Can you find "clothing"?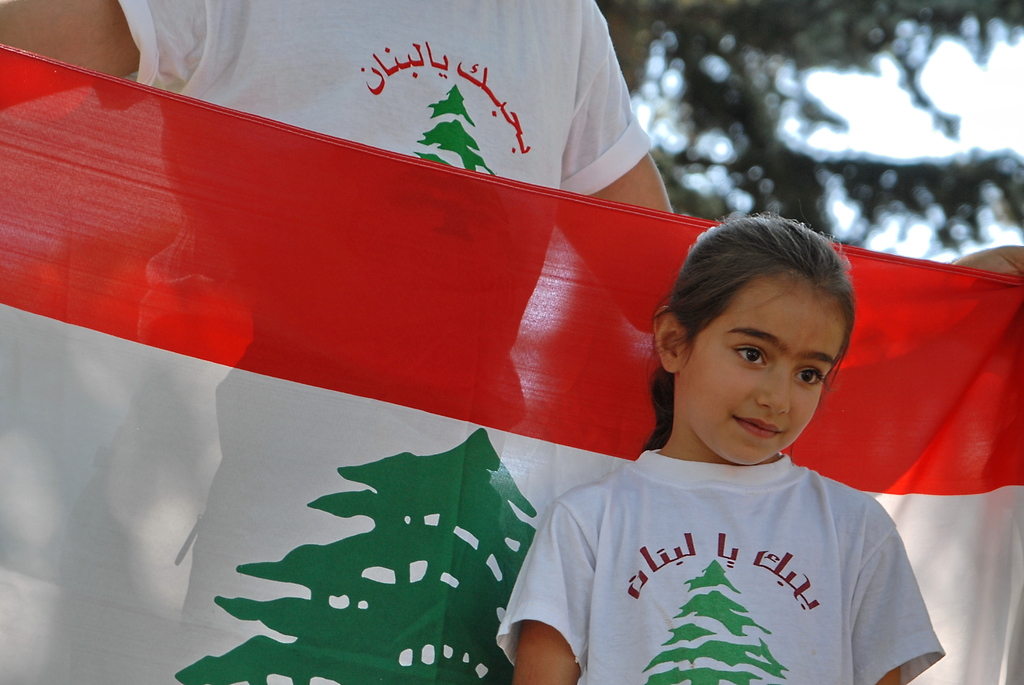
Yes, bounding box: {"left": 492, "top": 431, "right": 966, "bottom": 684}.
